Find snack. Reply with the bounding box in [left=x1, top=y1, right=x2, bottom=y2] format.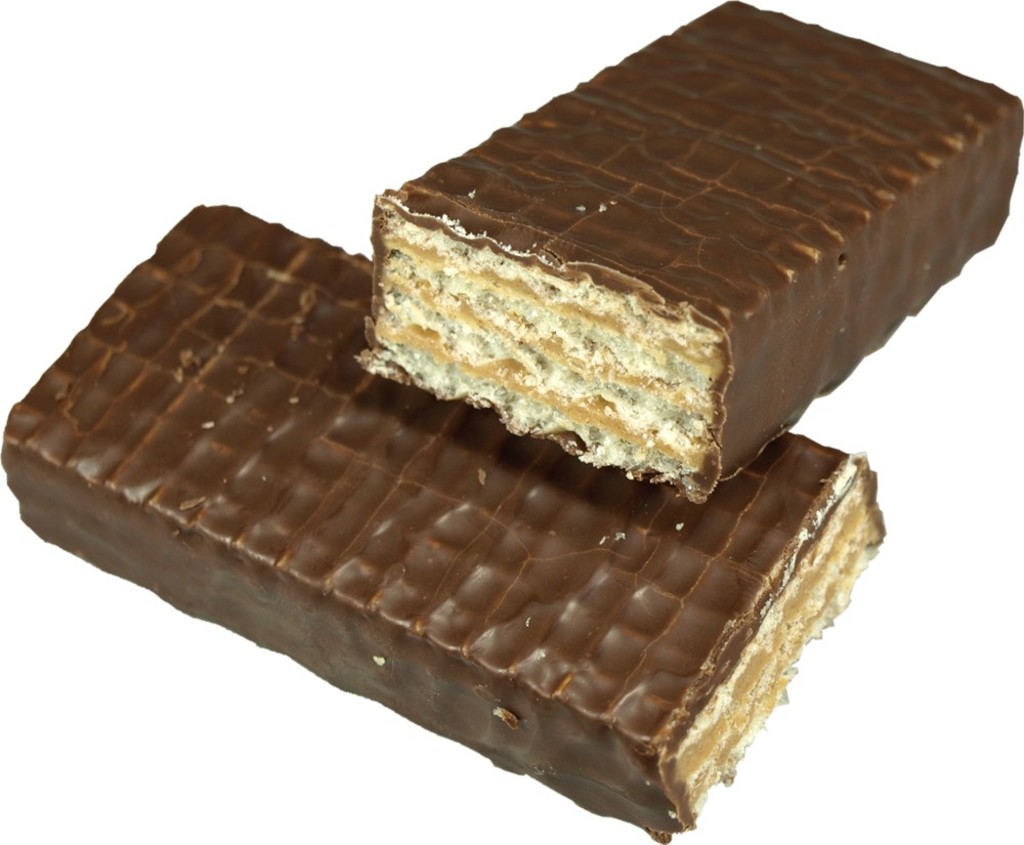
[left=354, top=0, right=1021, bottom=514].
